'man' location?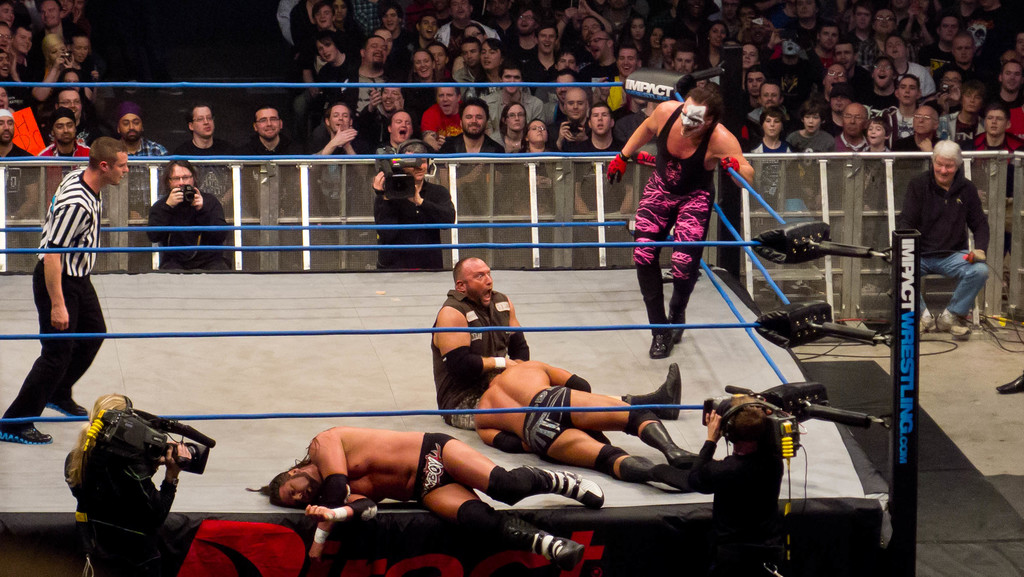
578:33:620:84
